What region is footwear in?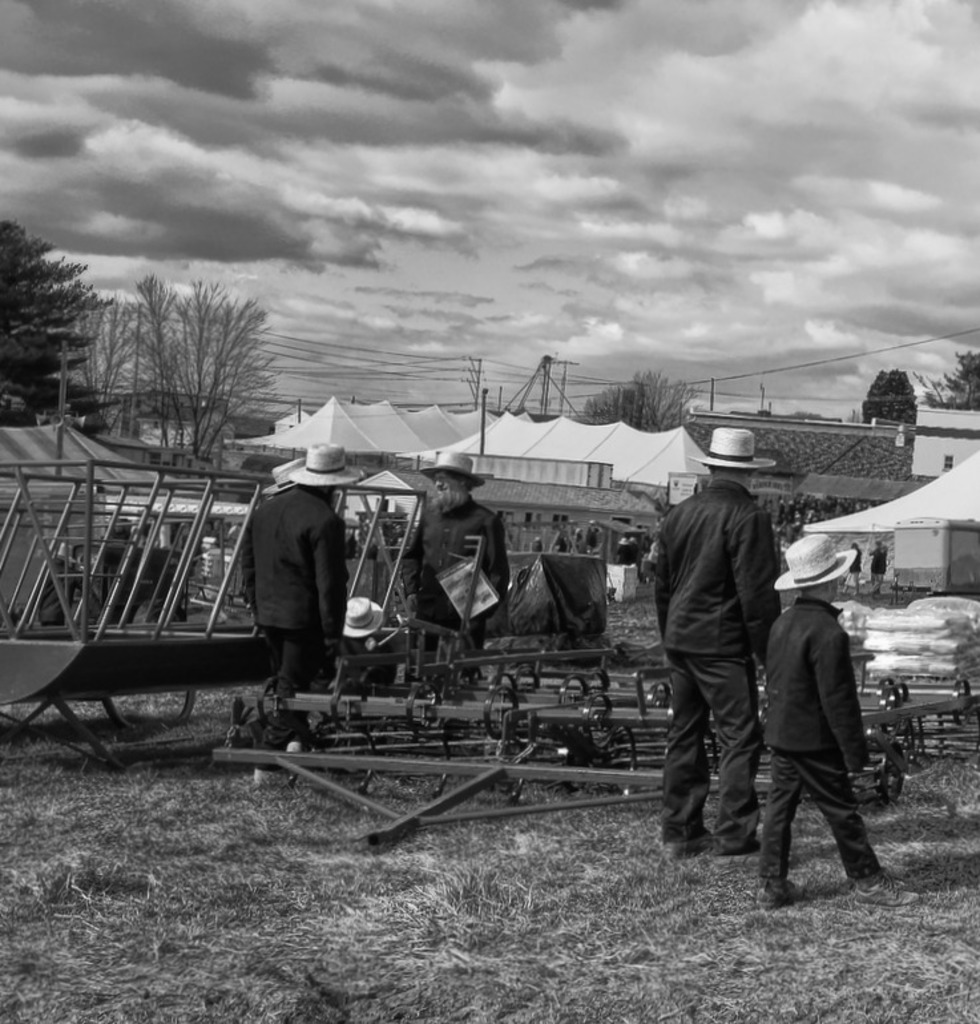
left=664, top=846, right=702, bottom=855.
